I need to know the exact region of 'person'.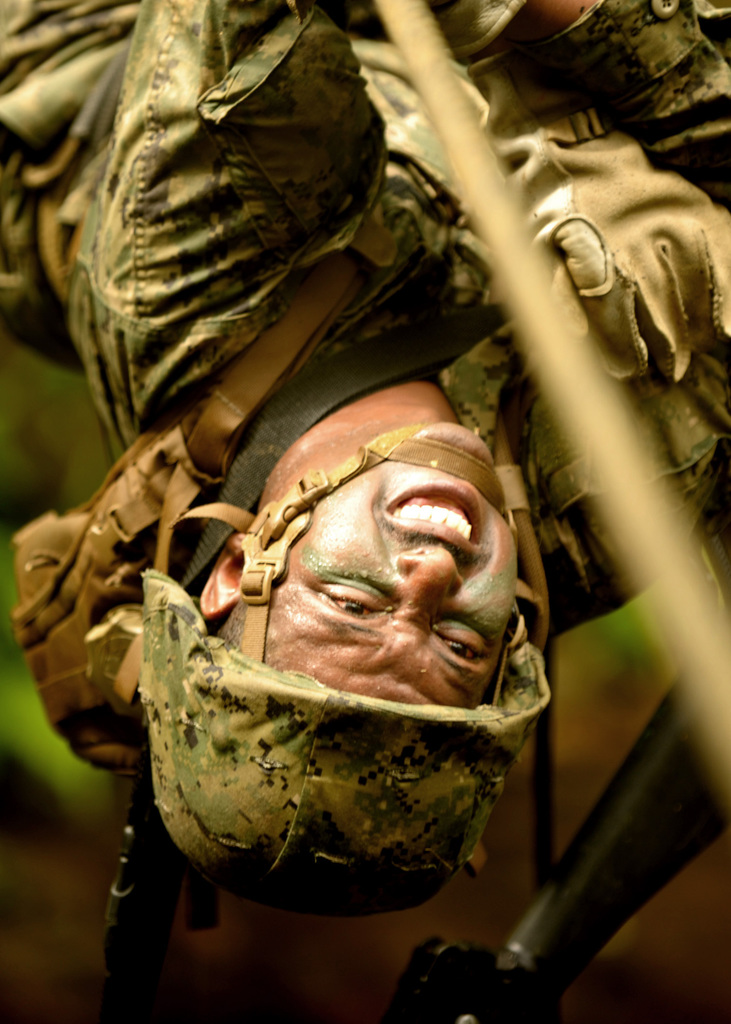
Region: pyautogui.locateOnScreen(1, 173, 615, 952).
